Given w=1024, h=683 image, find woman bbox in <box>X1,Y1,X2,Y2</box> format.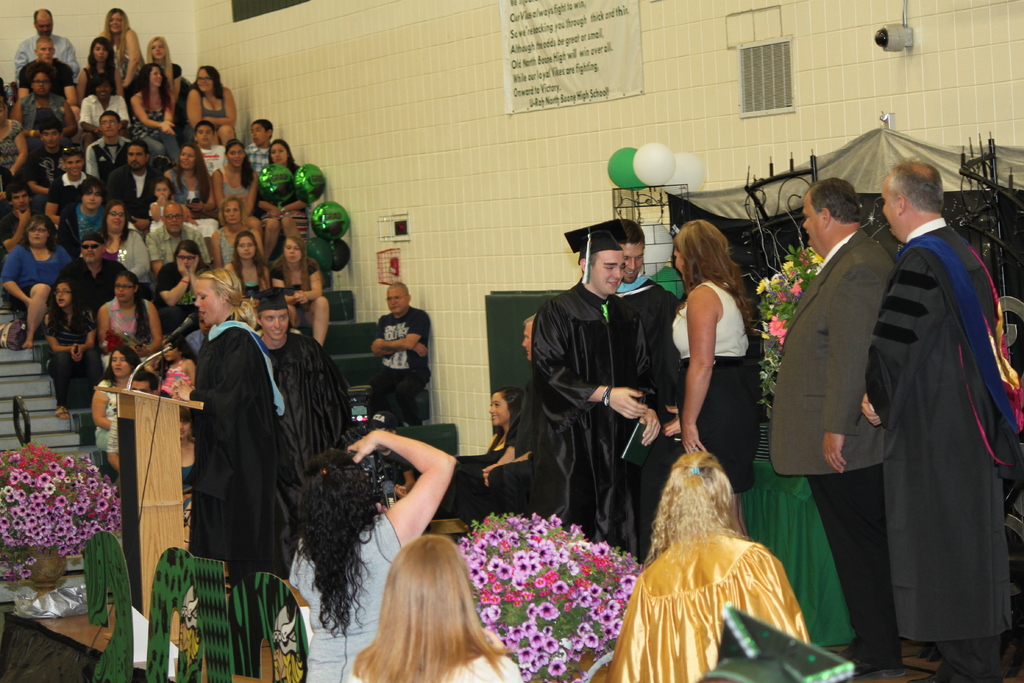
<box>459,389,520,474</box>.
